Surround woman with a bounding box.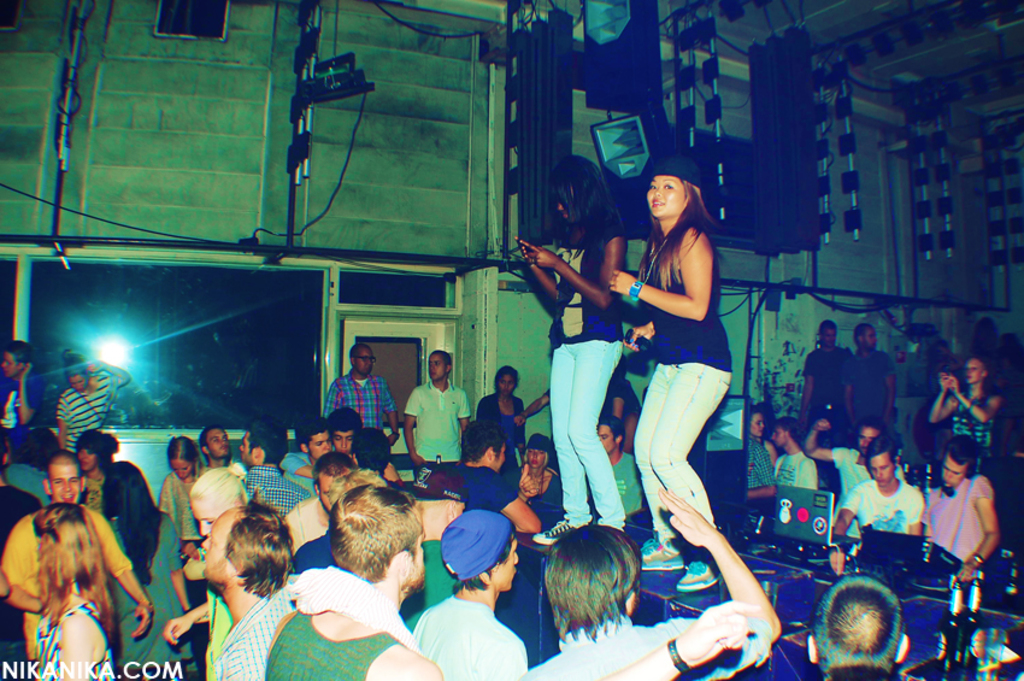
locate(161, 469, 253, 680).
